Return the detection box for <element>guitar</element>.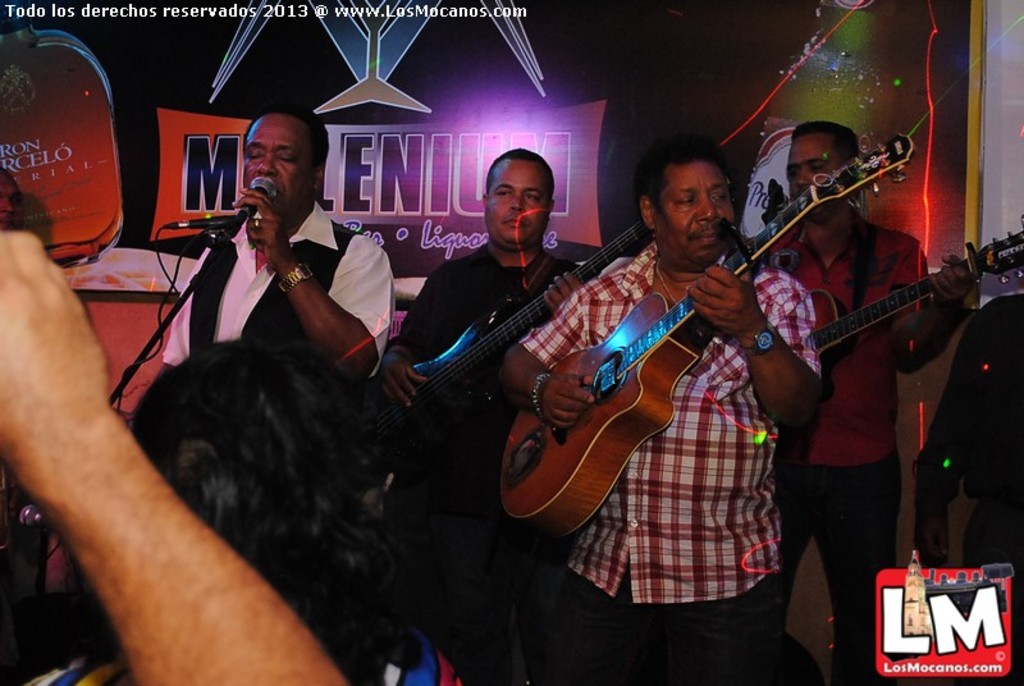
<region>407, 216, 640, 417</region>.
